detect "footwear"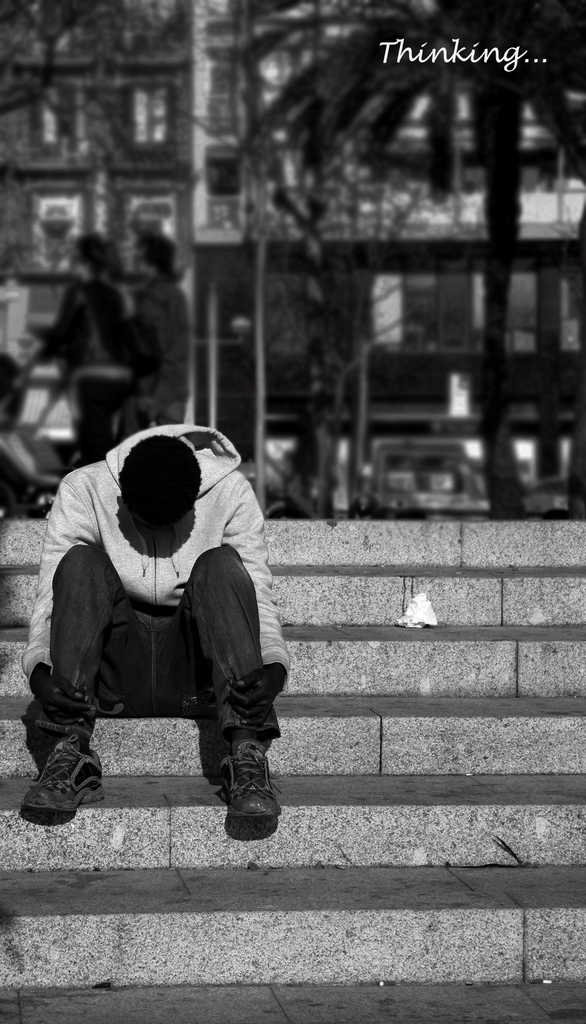
l=216, t=743, r=283, b=837
